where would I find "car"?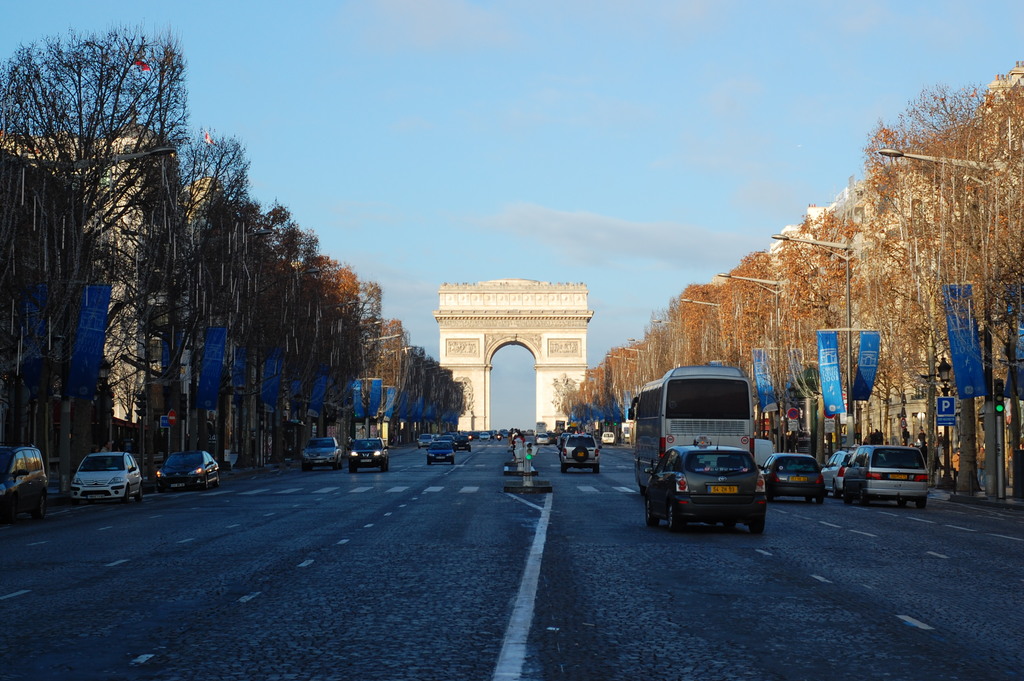
At pyautogui.locateOnScreen(454, 435, 473, 454).
